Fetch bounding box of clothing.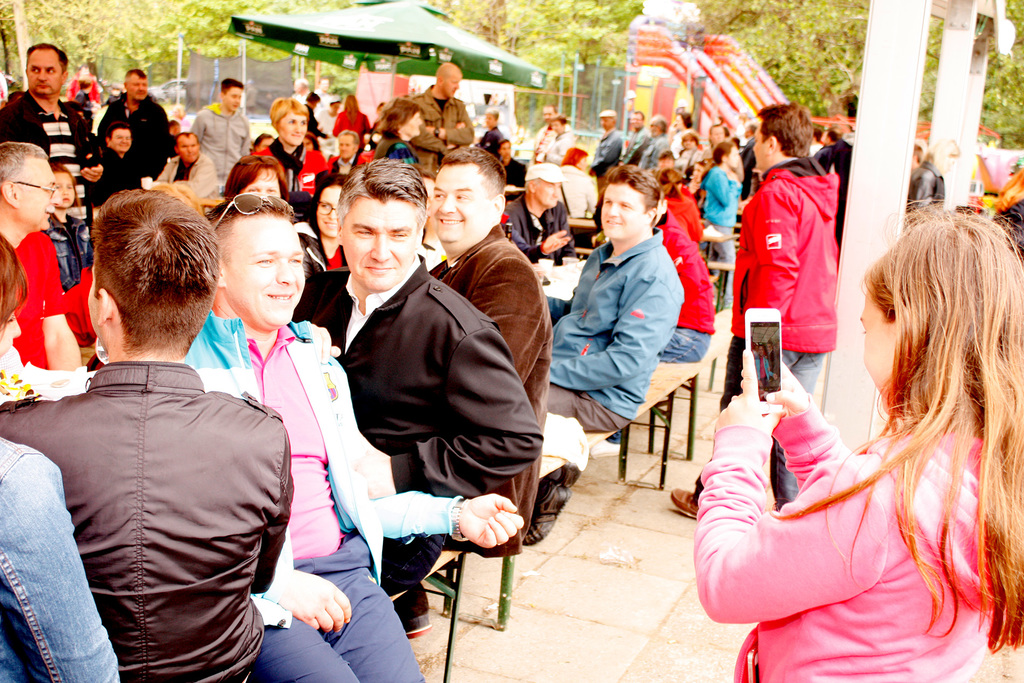
Bbox: x1=904, y1=163, x2=936, y2=216.
